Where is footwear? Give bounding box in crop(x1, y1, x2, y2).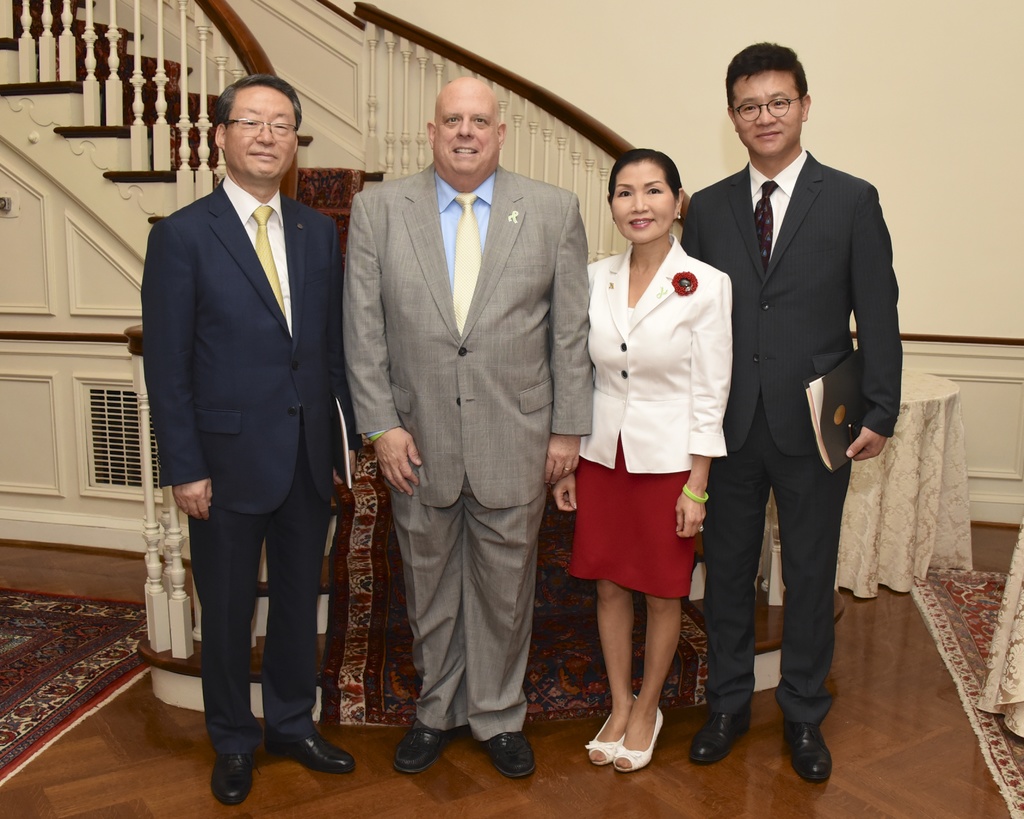
crop(596, 705, 668, 775).
